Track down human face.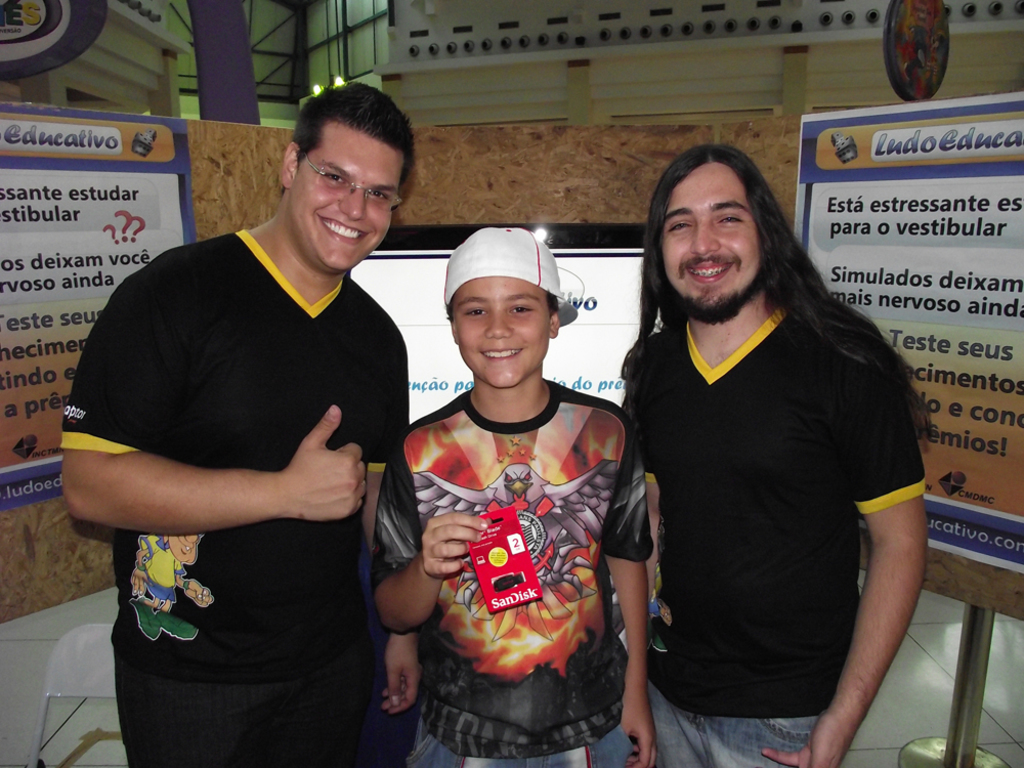
Tracked to 449/282/550/389.
